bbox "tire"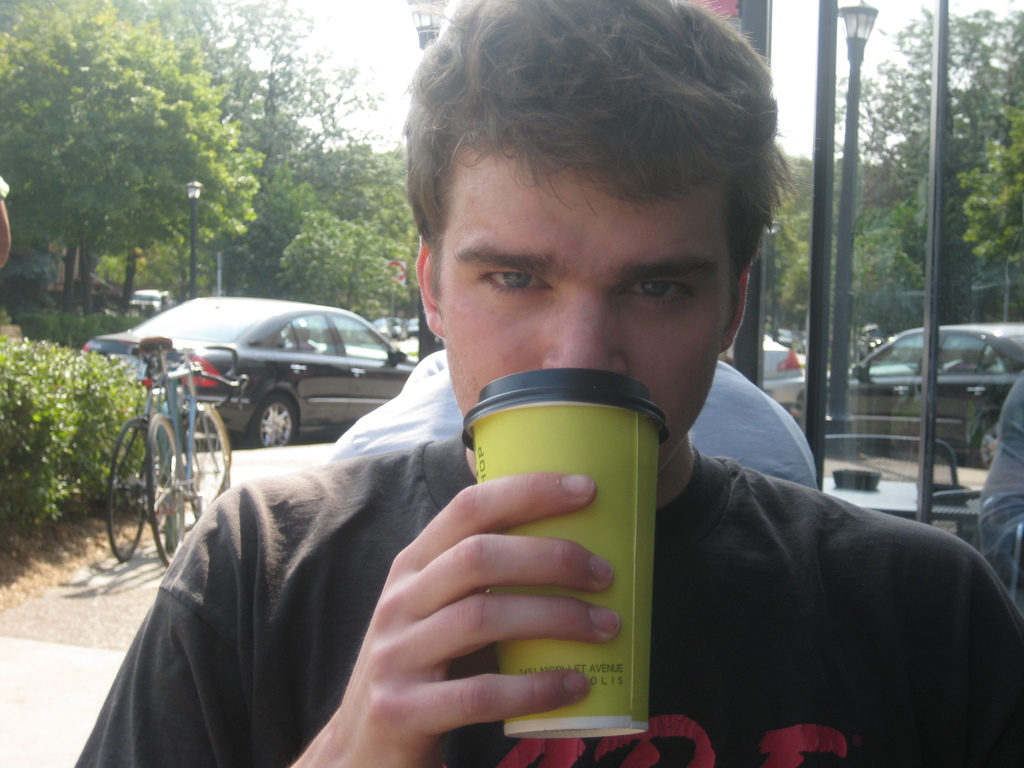
(x1=251, y1=394, x2=298, y2=451)
